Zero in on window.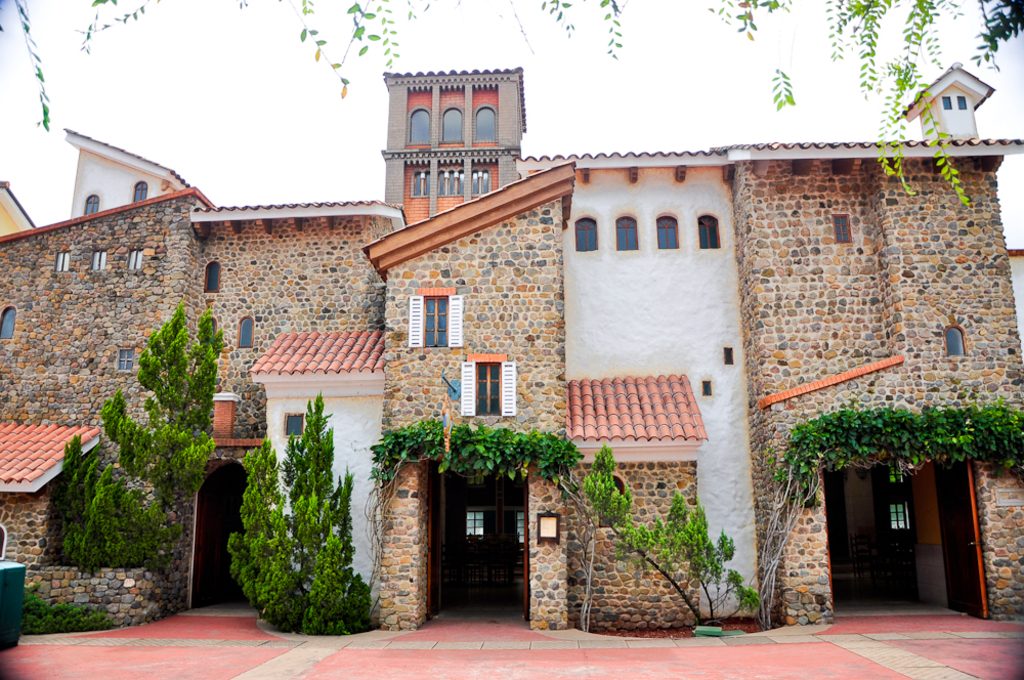
Zeroed in: x1=83, y1=195, x2=100, y2=217.
